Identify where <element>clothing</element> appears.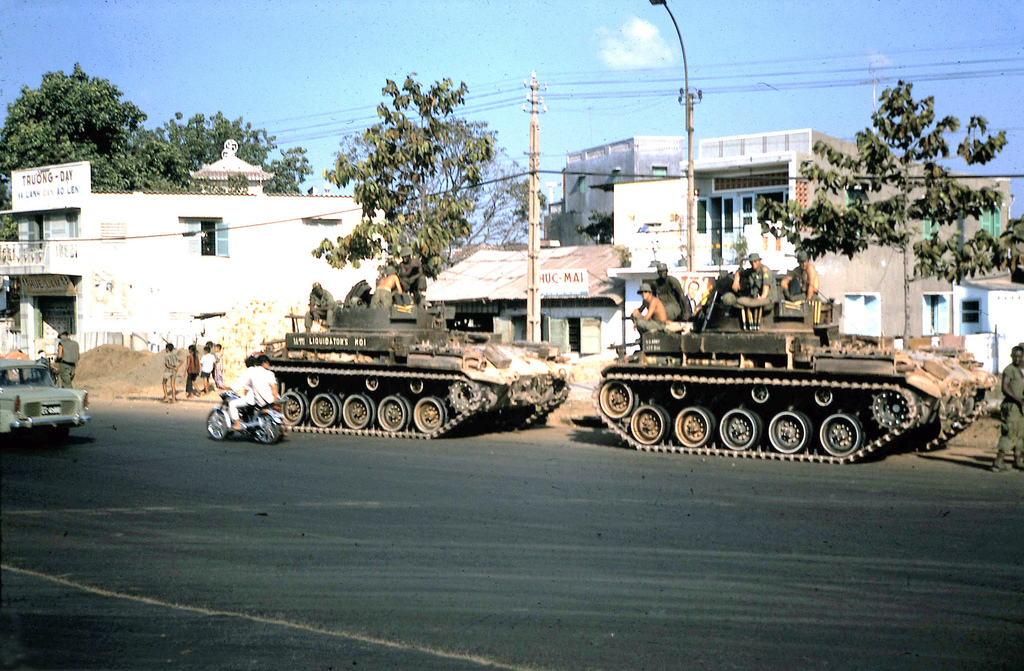
Appears at detection(184, 350, 201, 396).
